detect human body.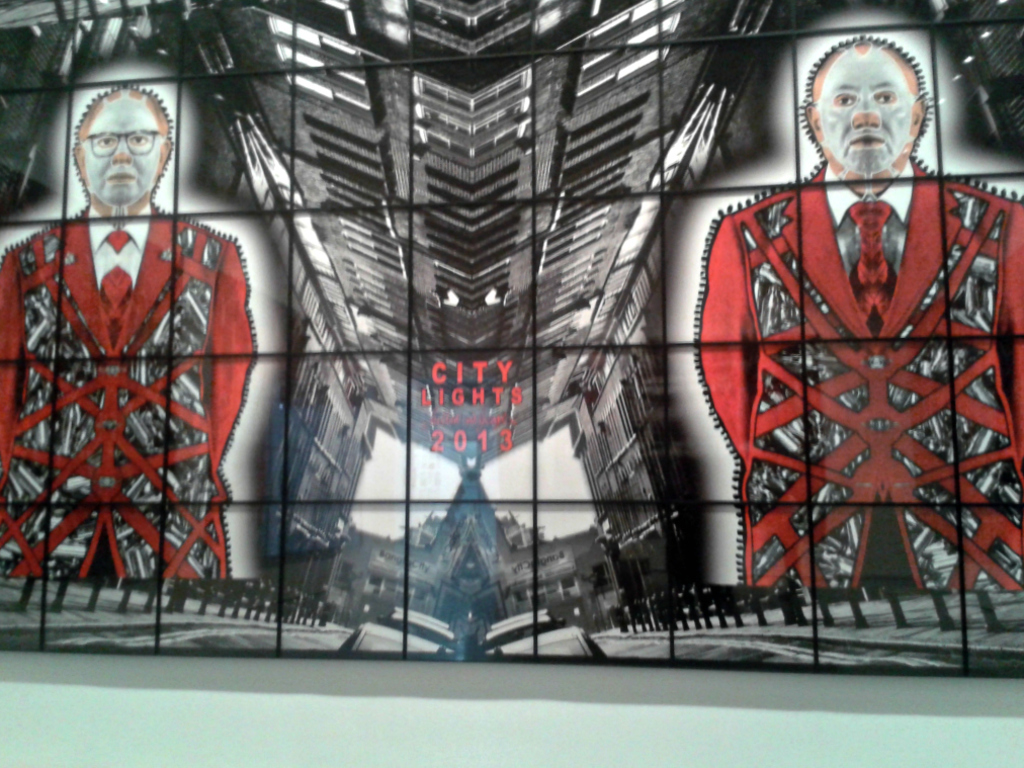
Detected at BBox(689, 155, 1022, 594).
